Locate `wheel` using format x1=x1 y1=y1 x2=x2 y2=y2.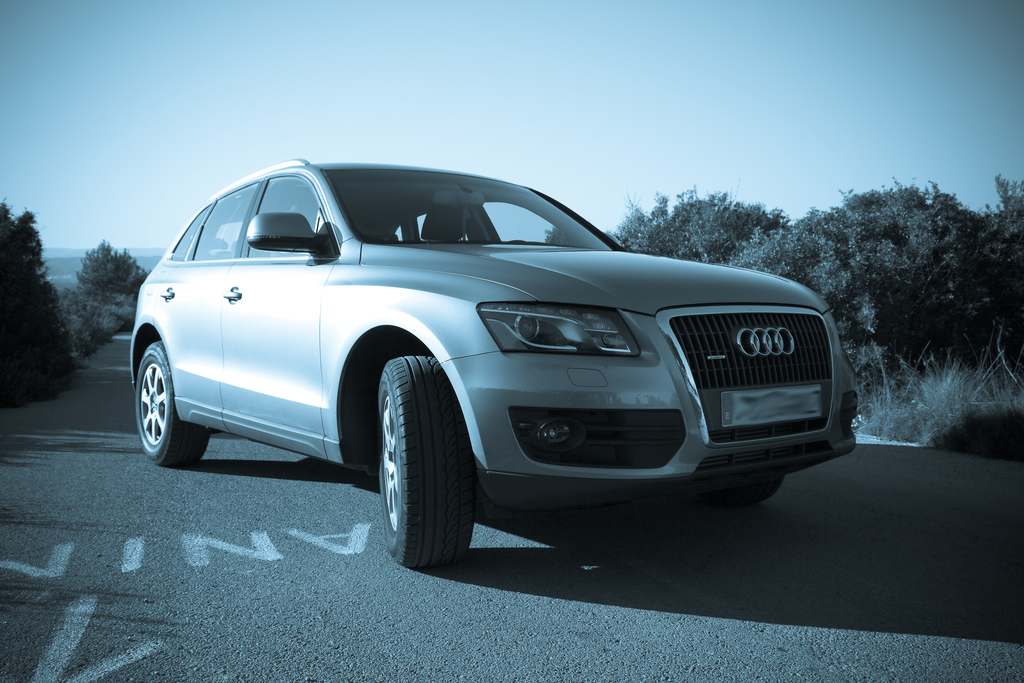
x1=698 y1=472 x2=786 y2=512.
